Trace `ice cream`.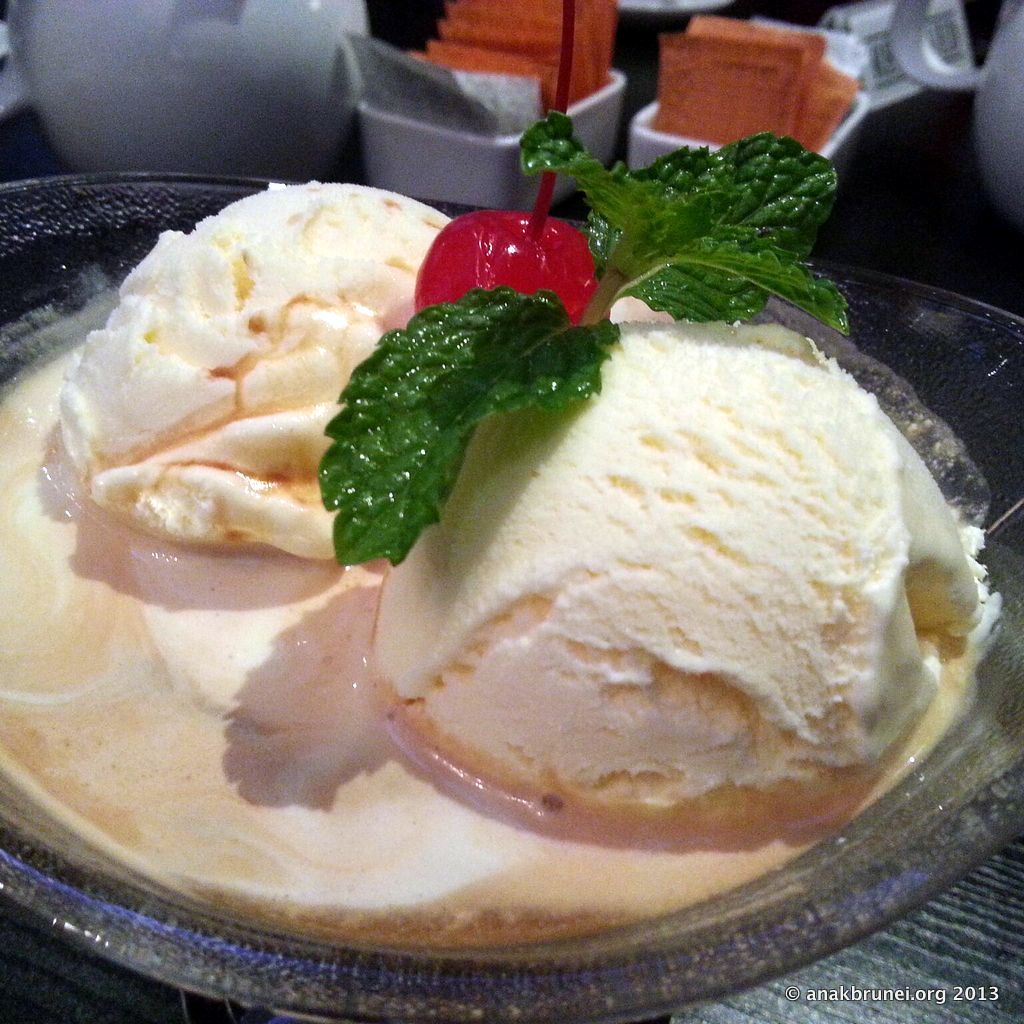
Traced to 368/306/994/873.
